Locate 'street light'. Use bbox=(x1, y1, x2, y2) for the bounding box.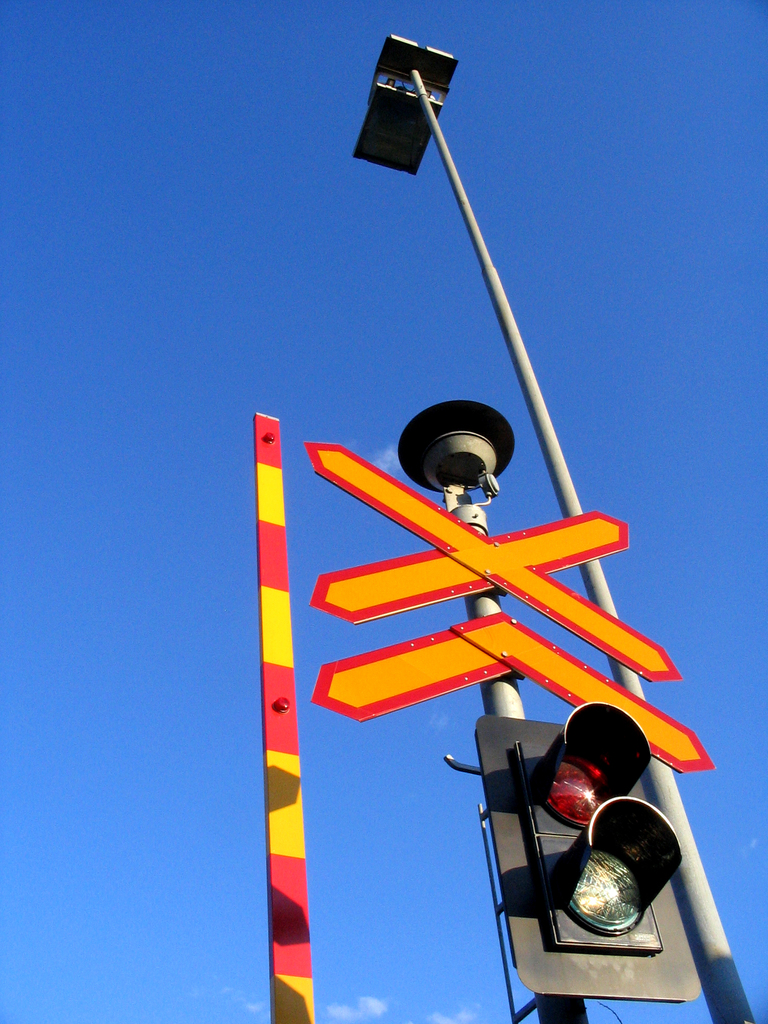
bbox=(353, 33, 767, 1023).
